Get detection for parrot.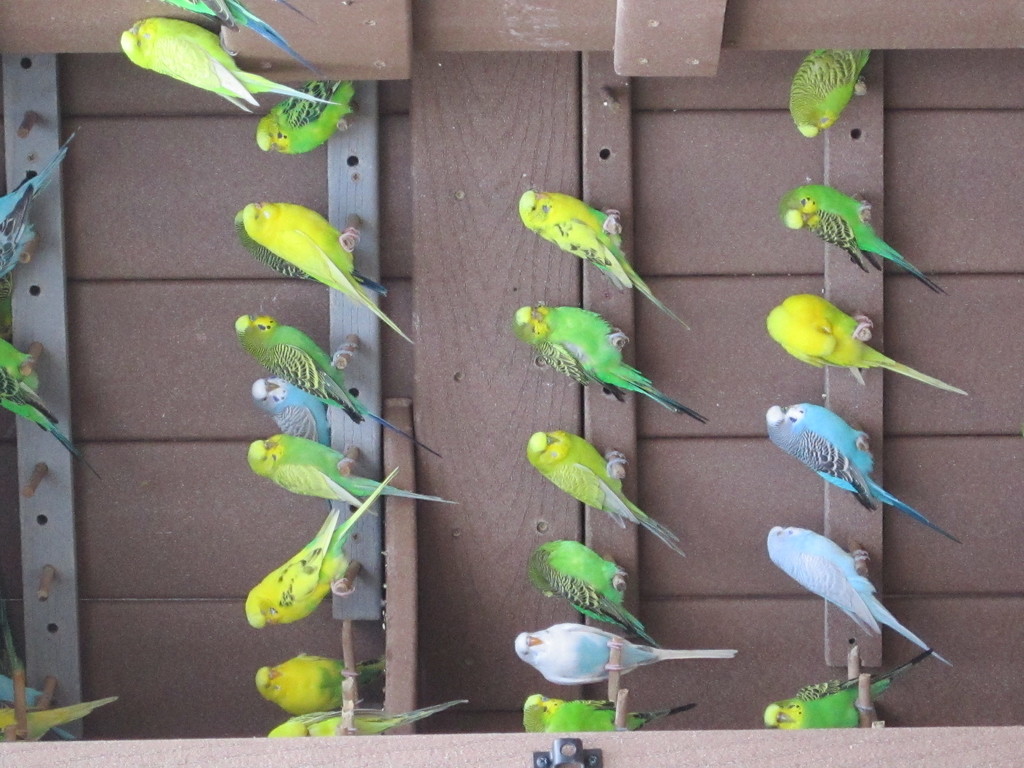
Detection: <box>765,294,972,397</box>.
